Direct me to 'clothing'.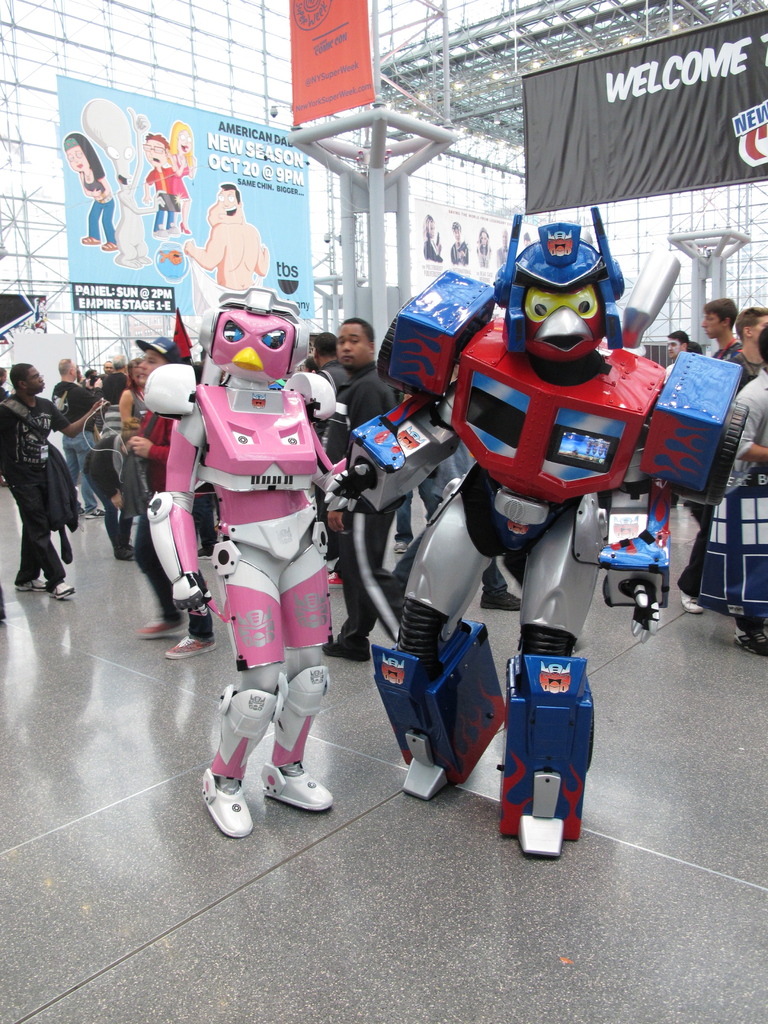
Direction: {"x1": 56, "y1": 389, "x2": 108, "y2": 501}.
